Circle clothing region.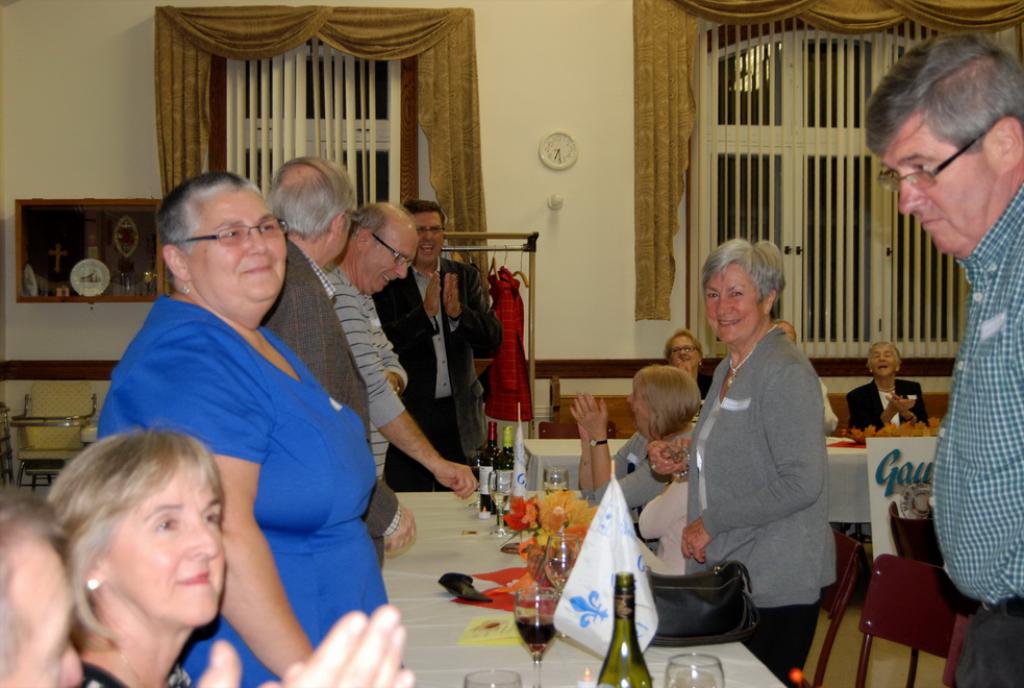
Region: x1=846 y1=379 x2=928 y2=427.
